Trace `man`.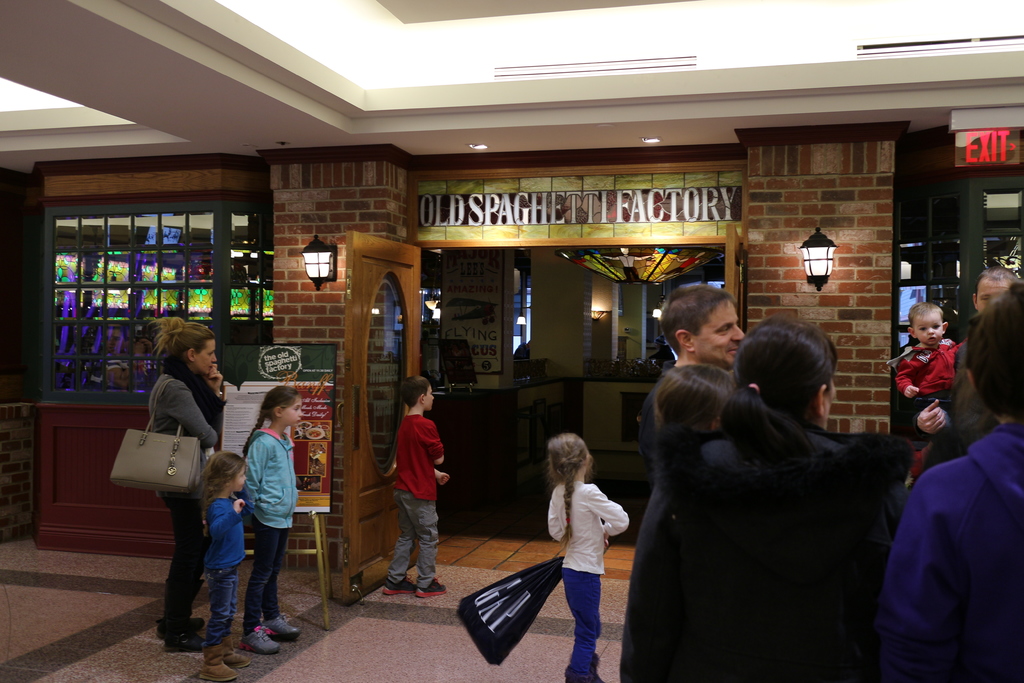
Traced to (635, 282, 743, 471).
